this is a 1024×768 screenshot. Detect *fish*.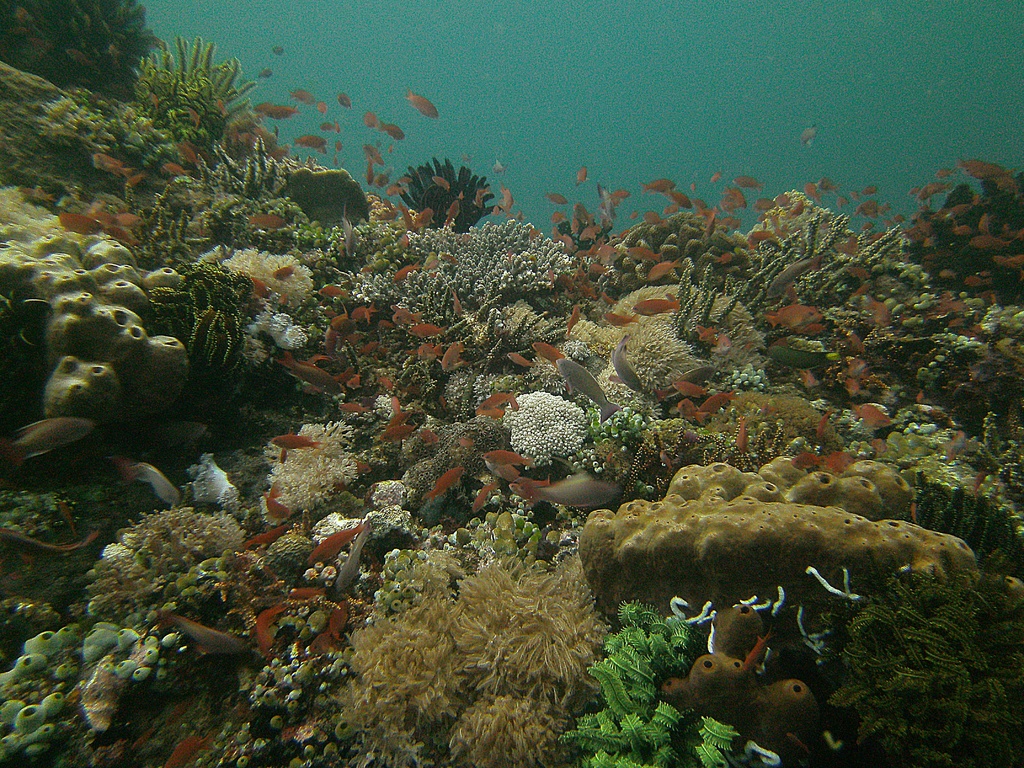
<region>909, 187, 916, 193</region>.
